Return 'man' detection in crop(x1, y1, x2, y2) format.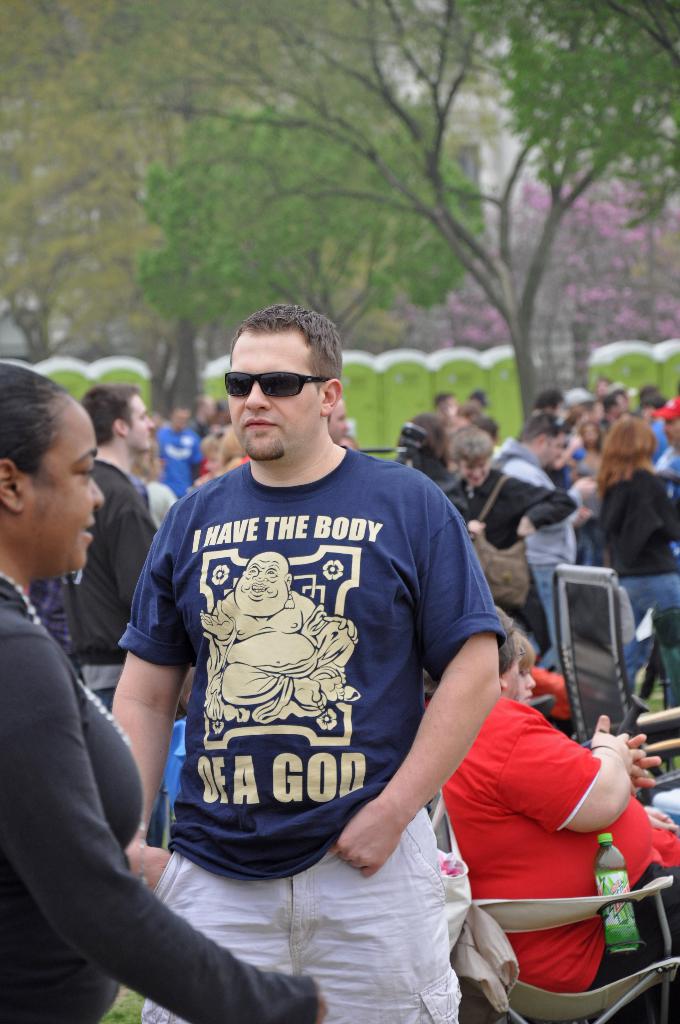
crop(118, 319, 524, 1004).
